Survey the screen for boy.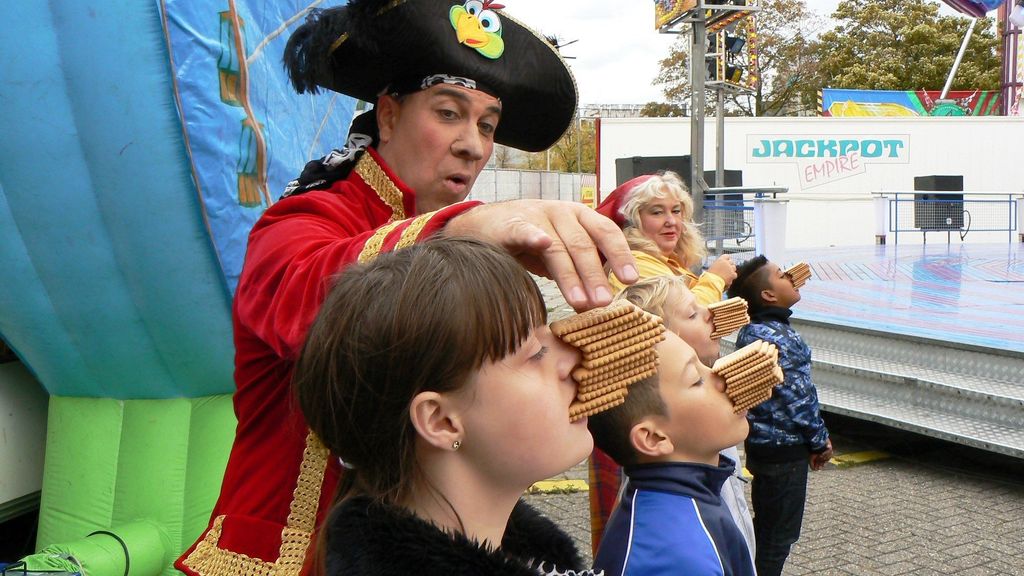
Survey found: (left=727, top=258, right=833, bottom=575).
